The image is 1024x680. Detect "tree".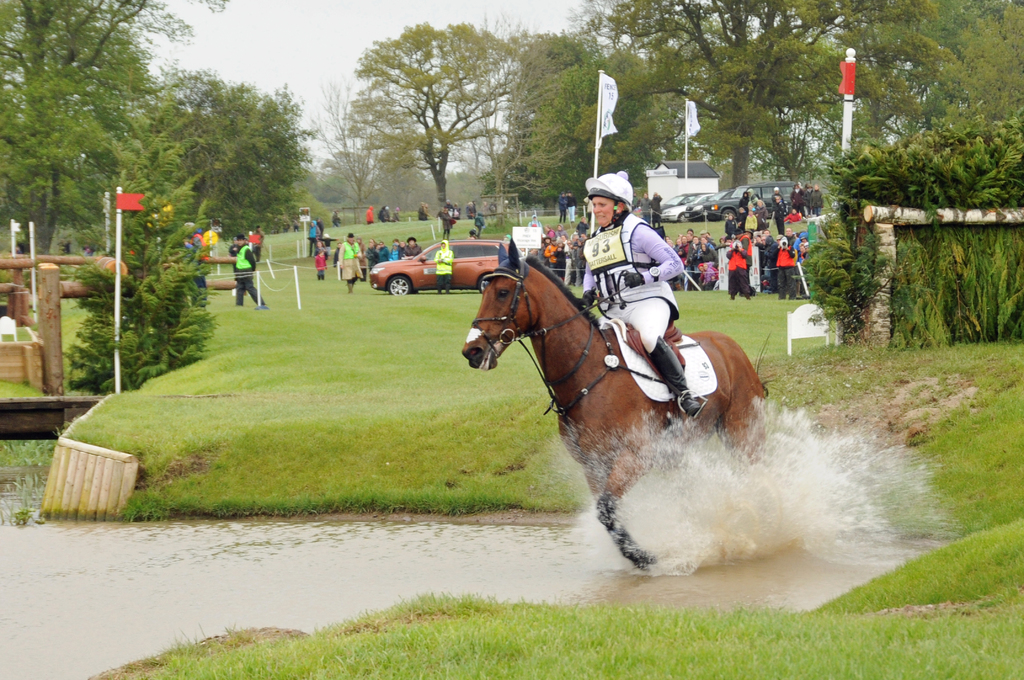
Detection: 140 58 303 241.
